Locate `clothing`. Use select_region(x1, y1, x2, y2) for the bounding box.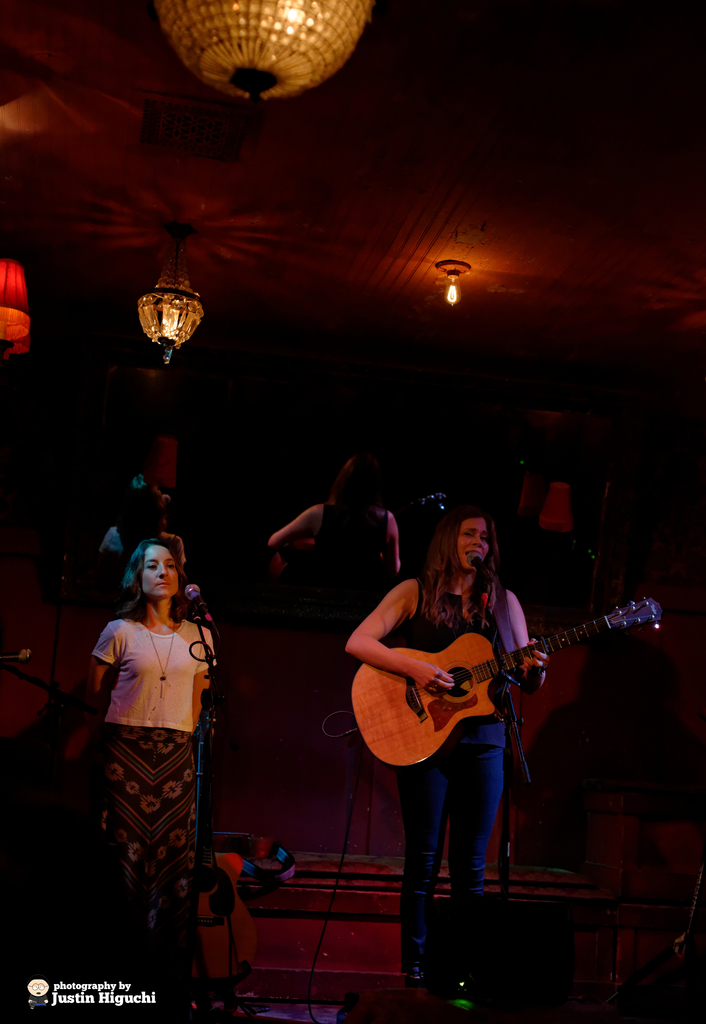
select_region(388, 583, 504, 970).
